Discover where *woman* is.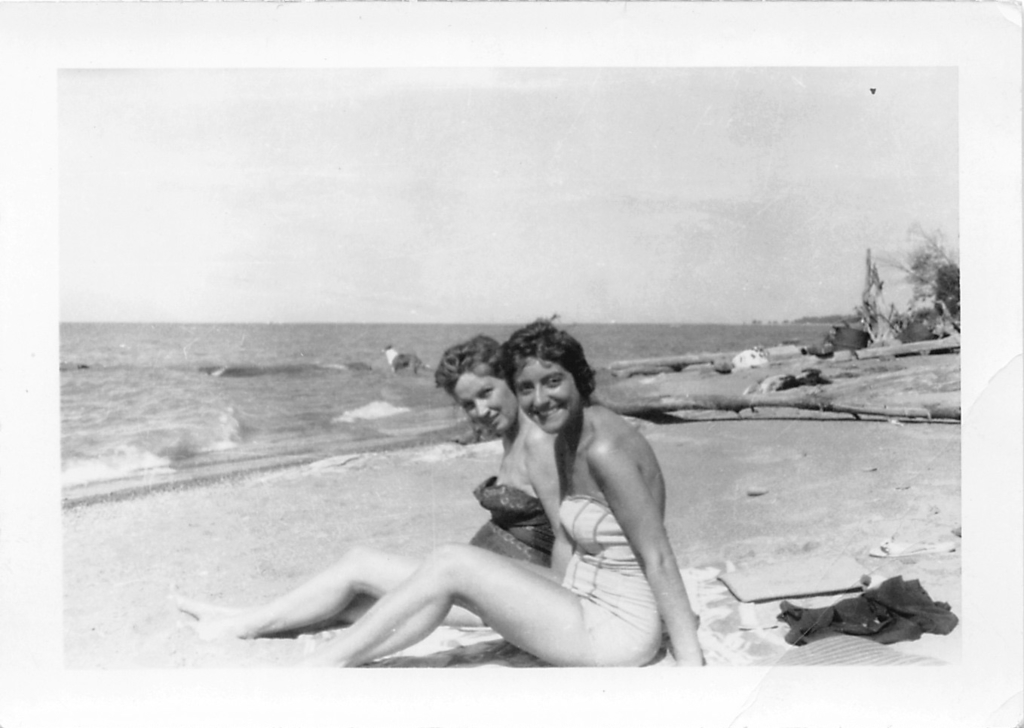
Discovered at x1=167, y1=335, x2=563, y2=640.
